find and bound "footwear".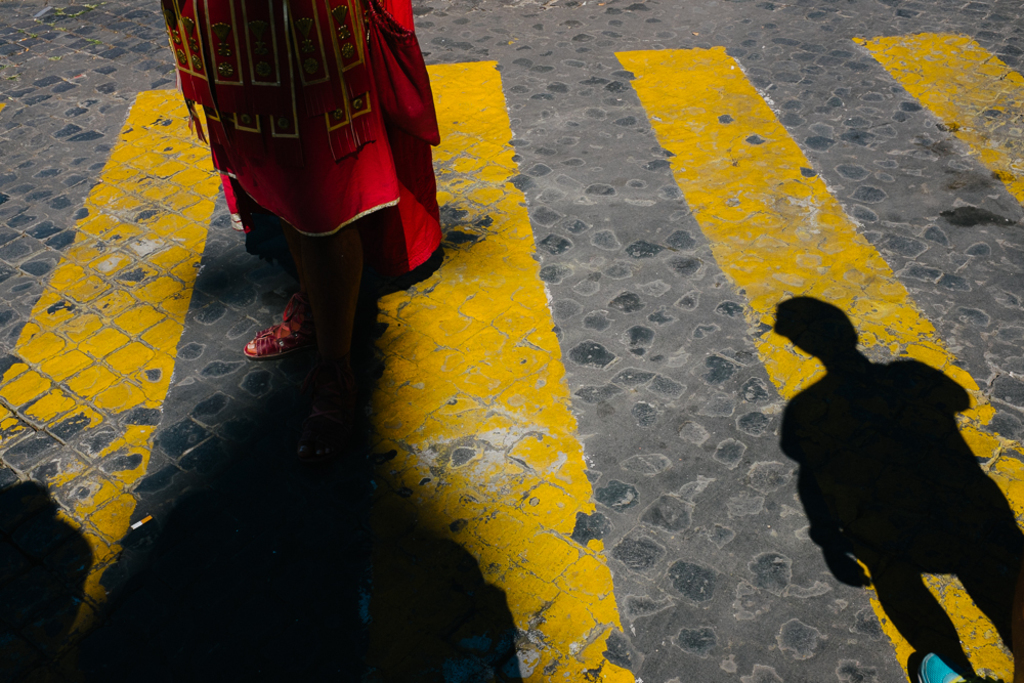
Bound: 918 650 996 682.
